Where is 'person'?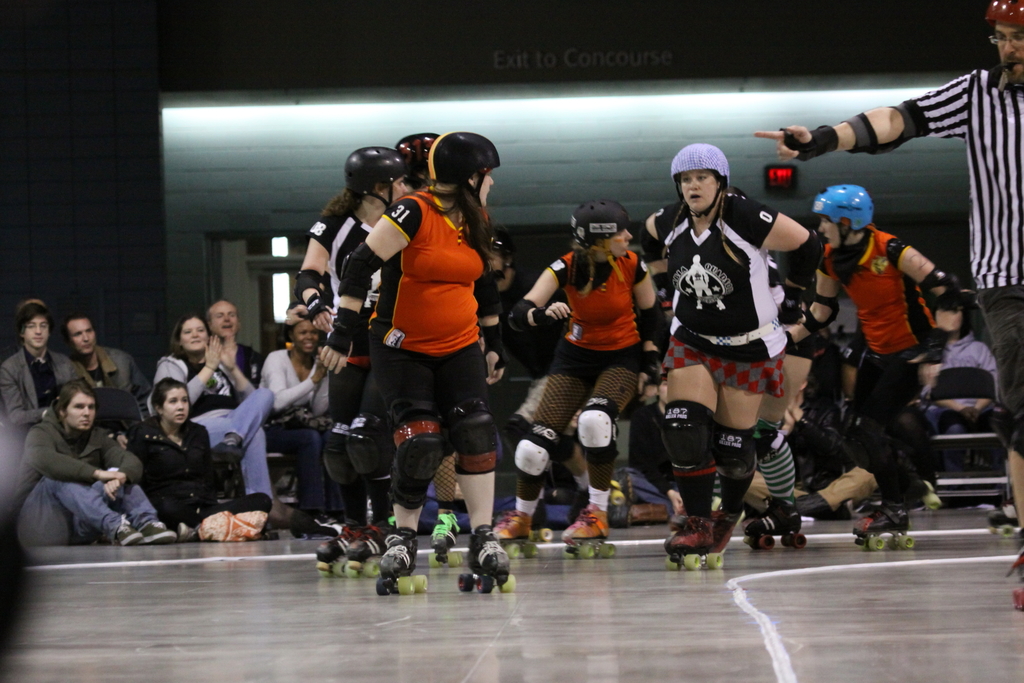
bbox=(753, 0, 1022, 610).
